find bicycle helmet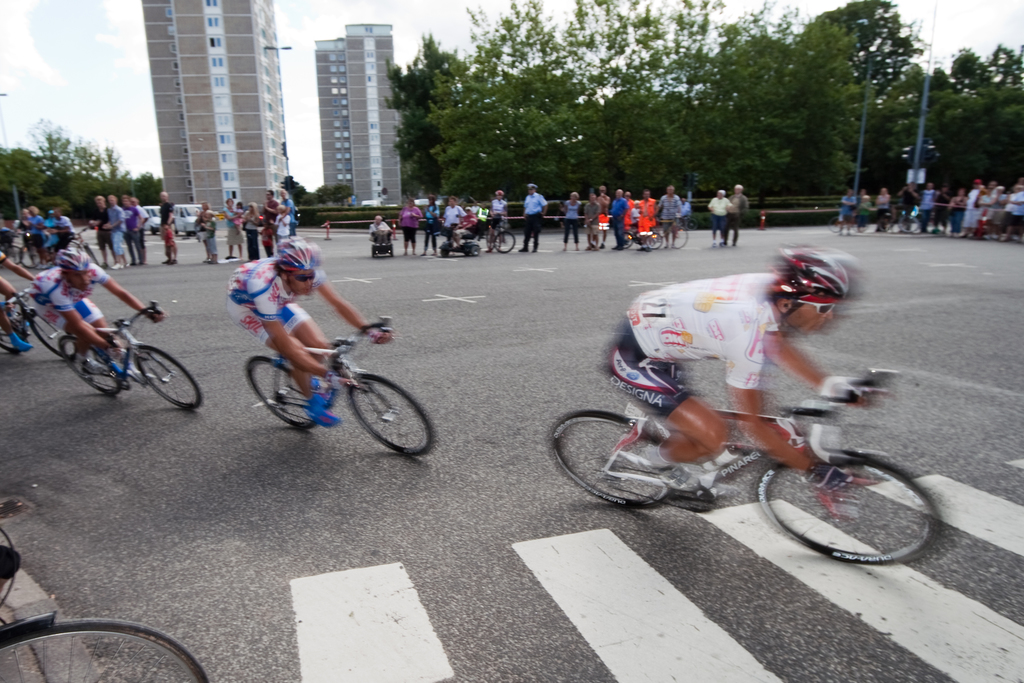
l=771, t=249, r=850, b=299
